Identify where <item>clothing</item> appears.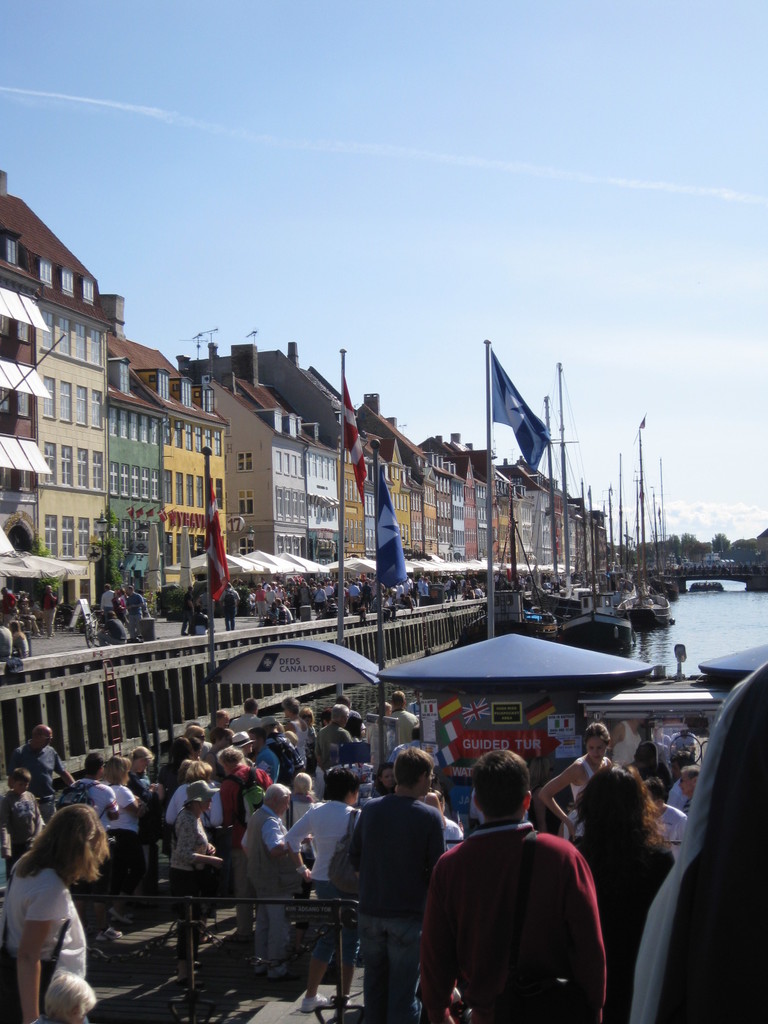
Appears at bbox(70, 774, 119, 934).
